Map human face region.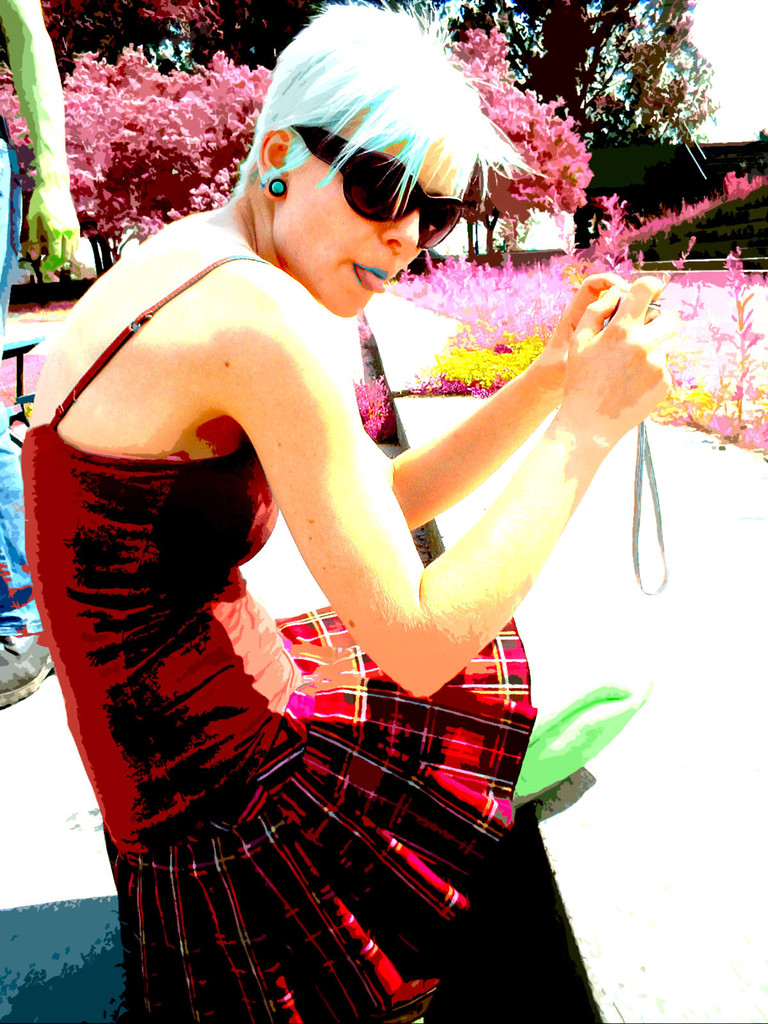
Mapped to 271, 142, 478, 323.
